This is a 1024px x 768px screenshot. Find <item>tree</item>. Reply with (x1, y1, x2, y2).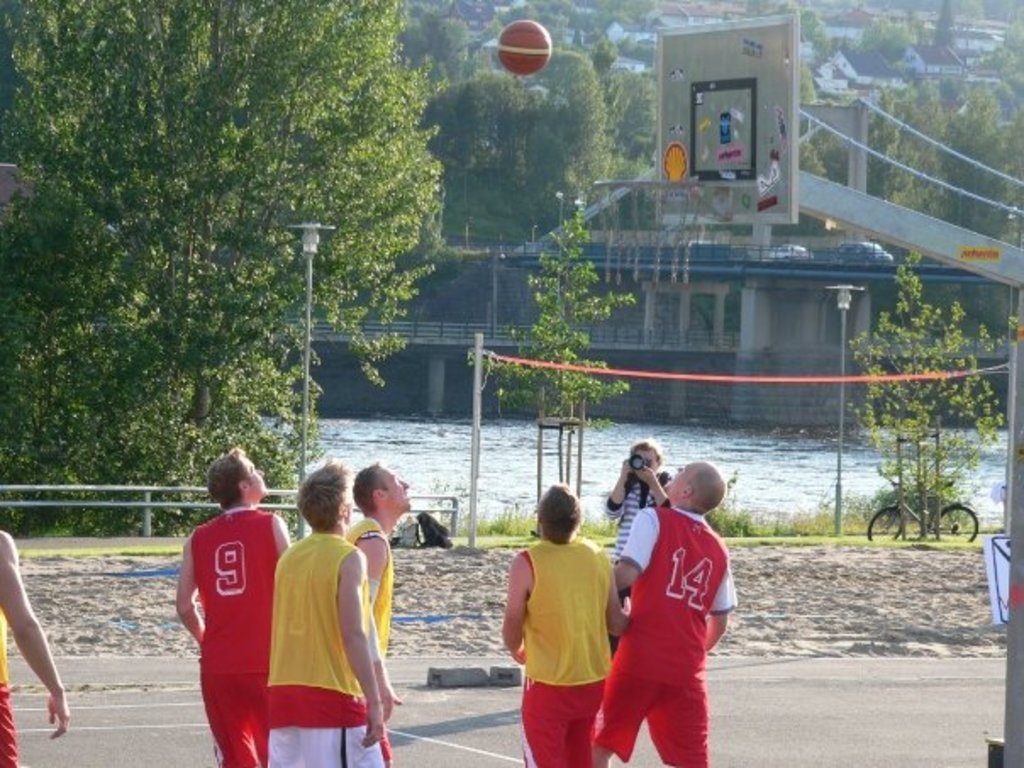
(419, 37, 658, 242).
